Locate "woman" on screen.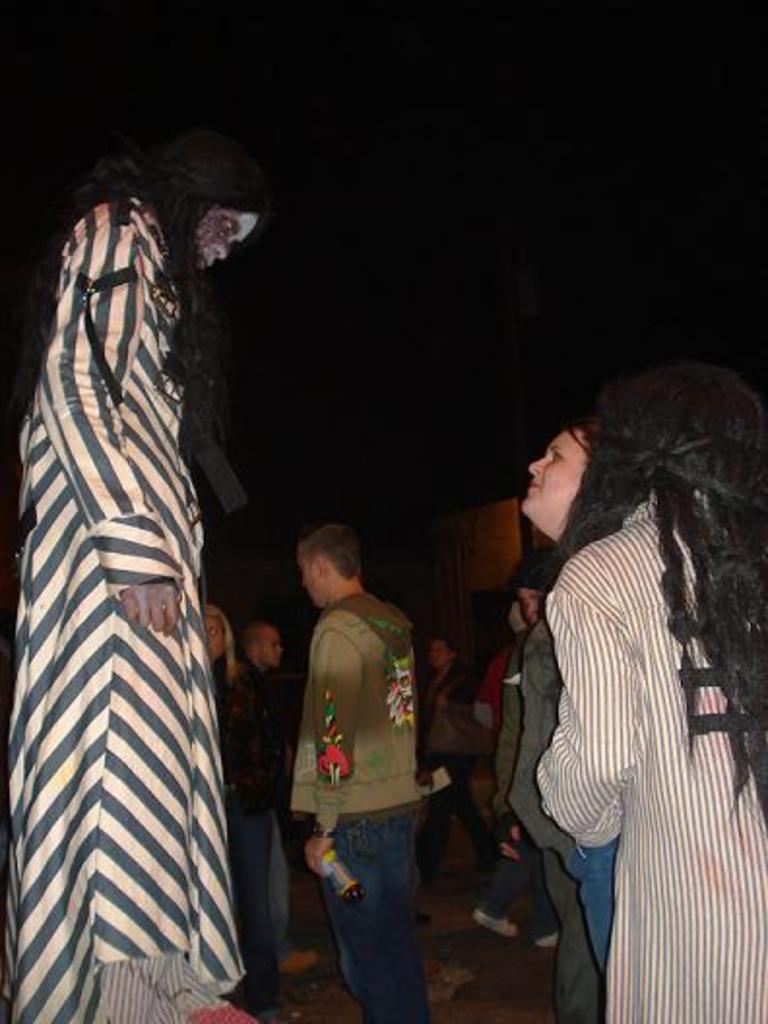
On screen at (left=202, top=607, right=287, bottom=834).
